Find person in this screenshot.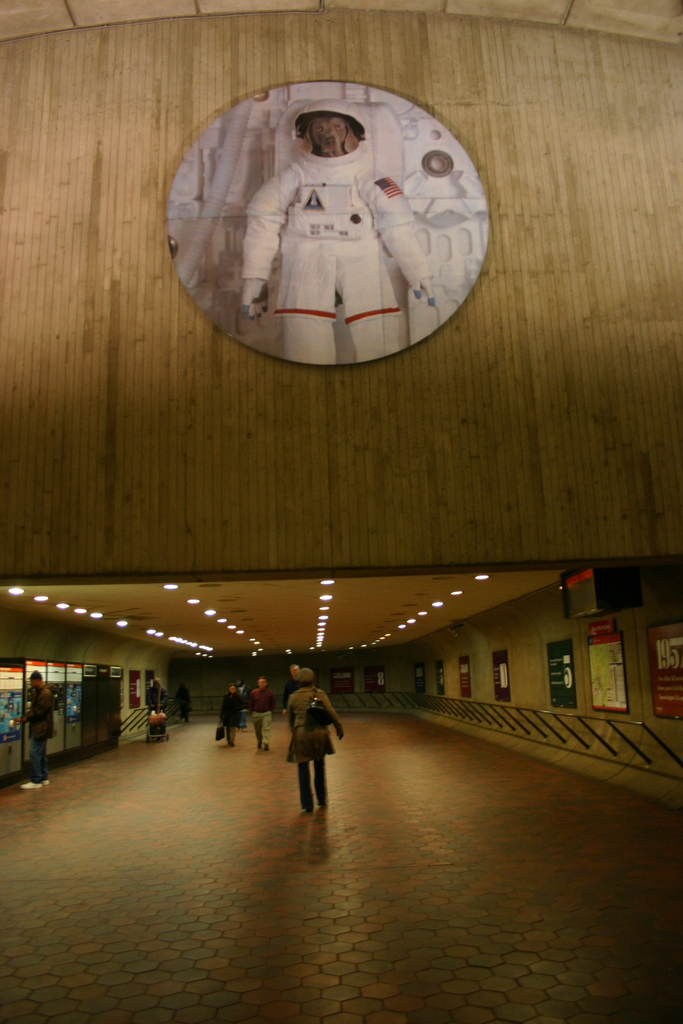
The bounding box for person is x1=146, y1=673, x2=165, y2=732.
